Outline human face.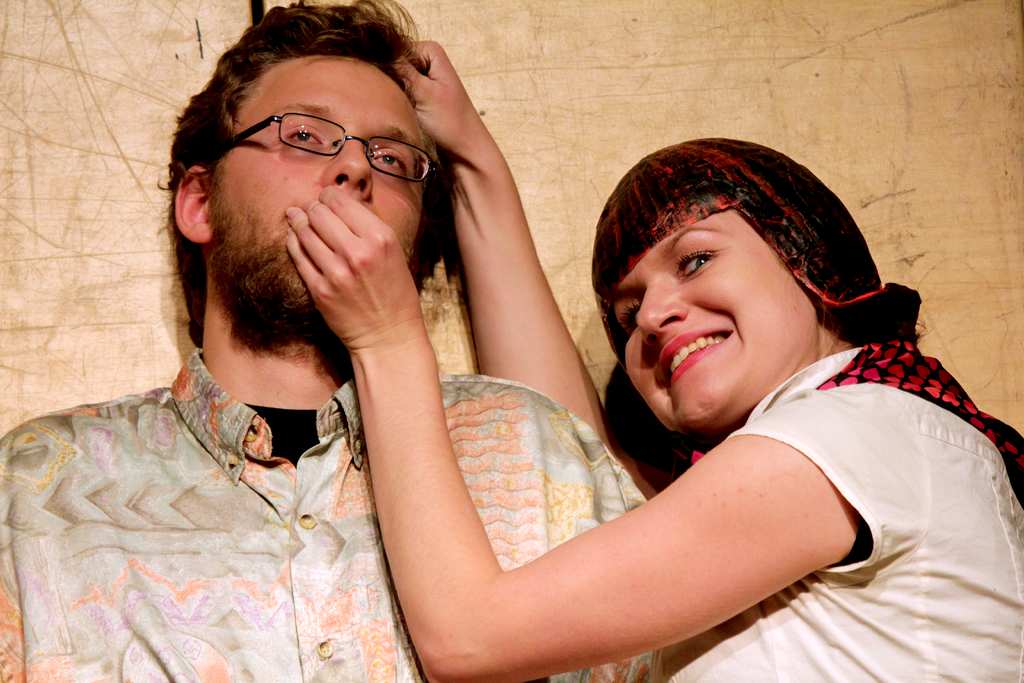
Outline: region(225, 53, 435, 293).
